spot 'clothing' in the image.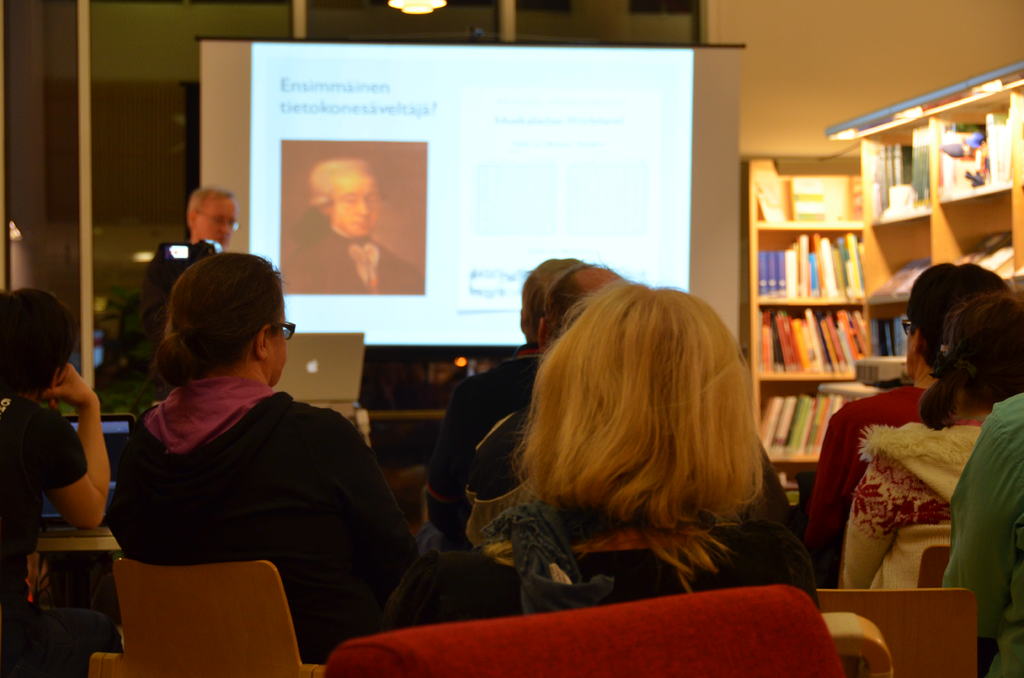
'clothing' found at x1=804, y1=375, x2=932, y2=549.
